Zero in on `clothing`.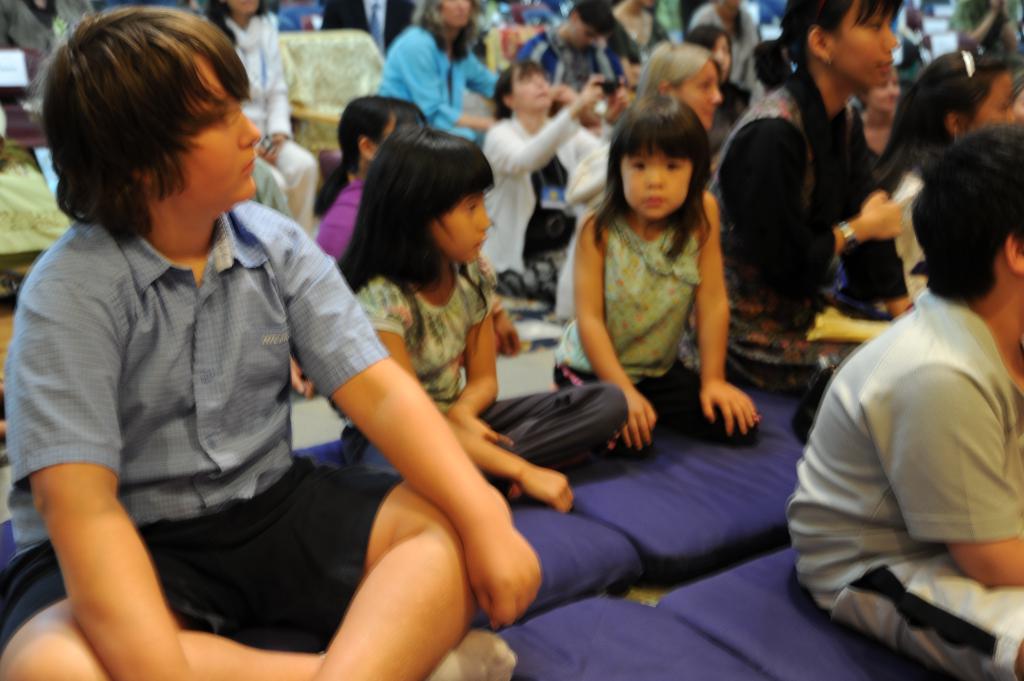
Zeroed in: 359:27:477:168.
